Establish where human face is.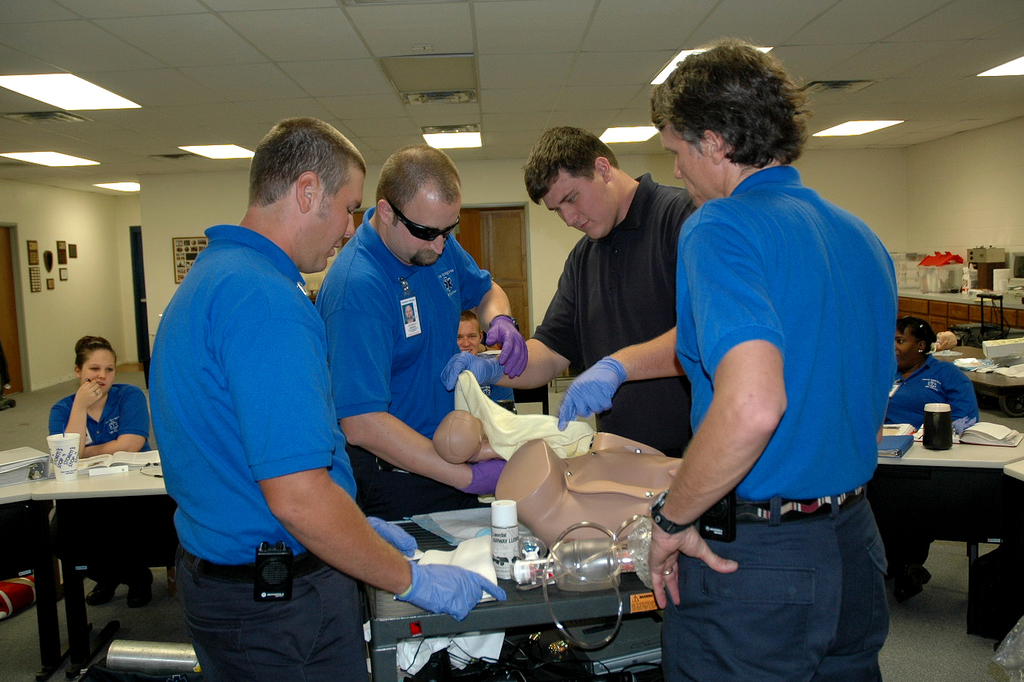
Established at (left=664, top=127, right=726, bottom=201).
